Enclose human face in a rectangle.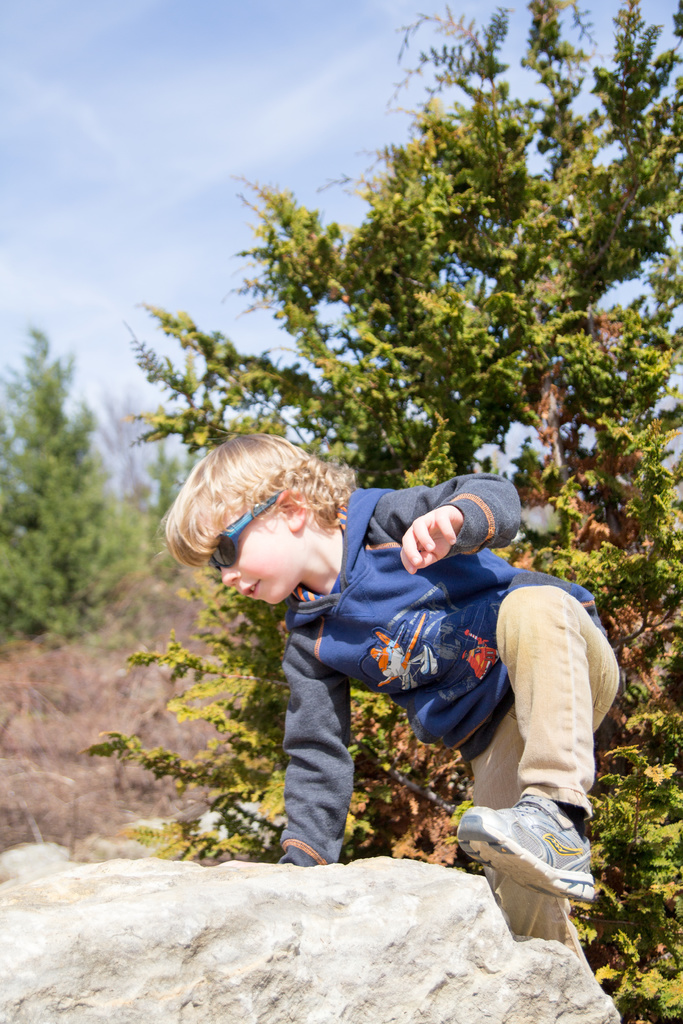
Rect(205, 502, 299, 610).
